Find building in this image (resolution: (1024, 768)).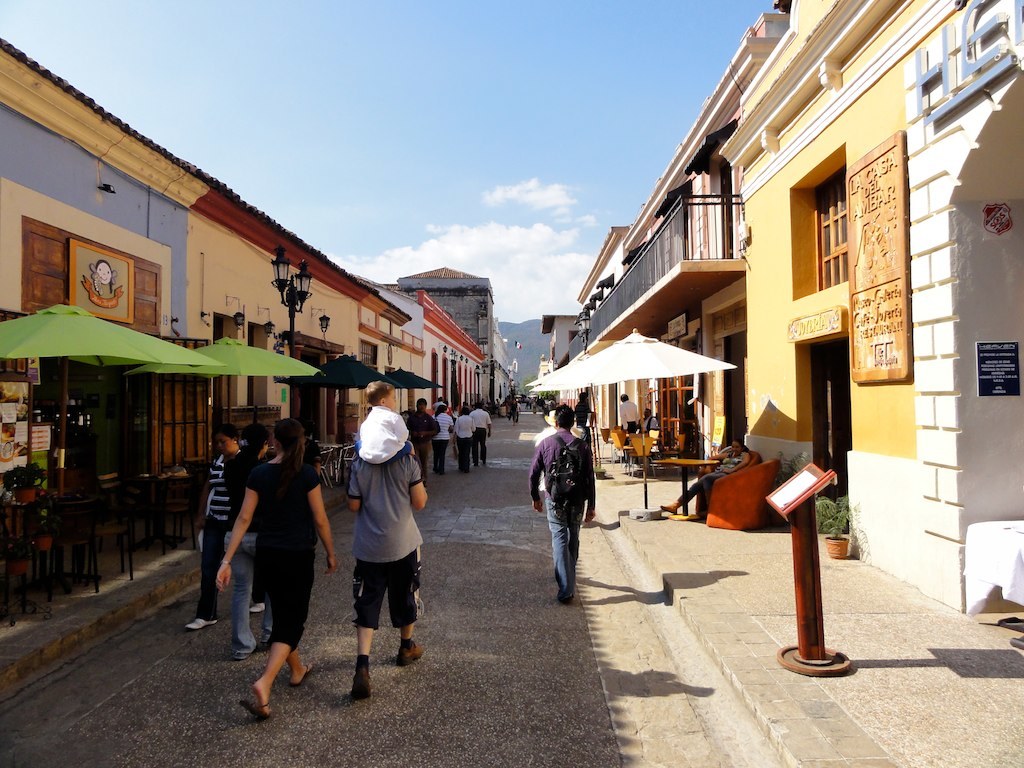
region(399, 266, 491, 369).
